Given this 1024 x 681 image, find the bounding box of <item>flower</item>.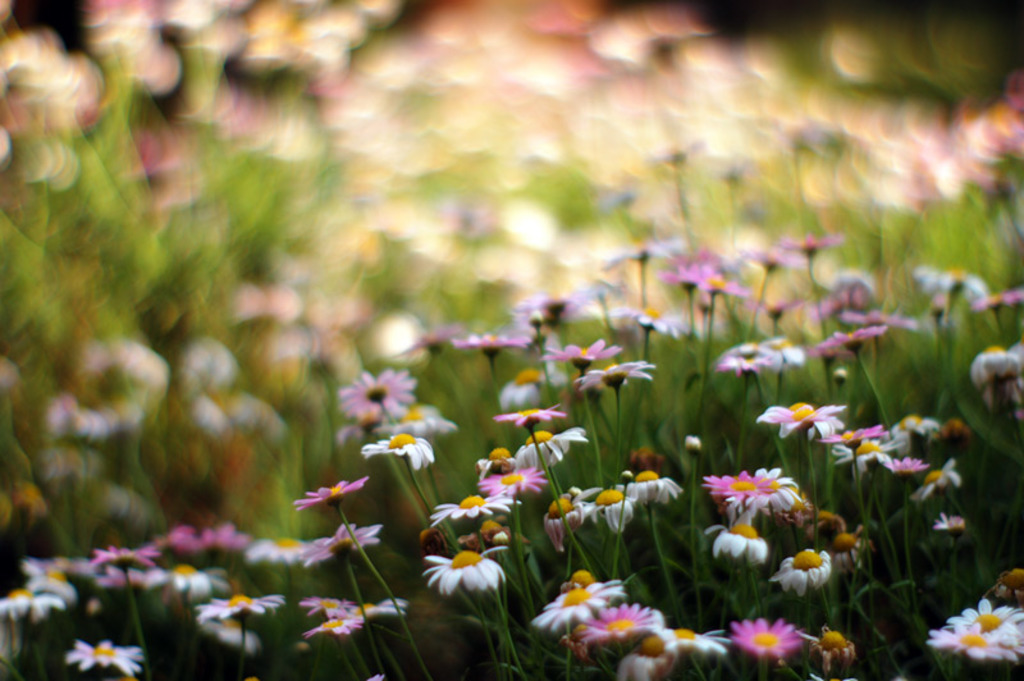
918 457 961 504.
